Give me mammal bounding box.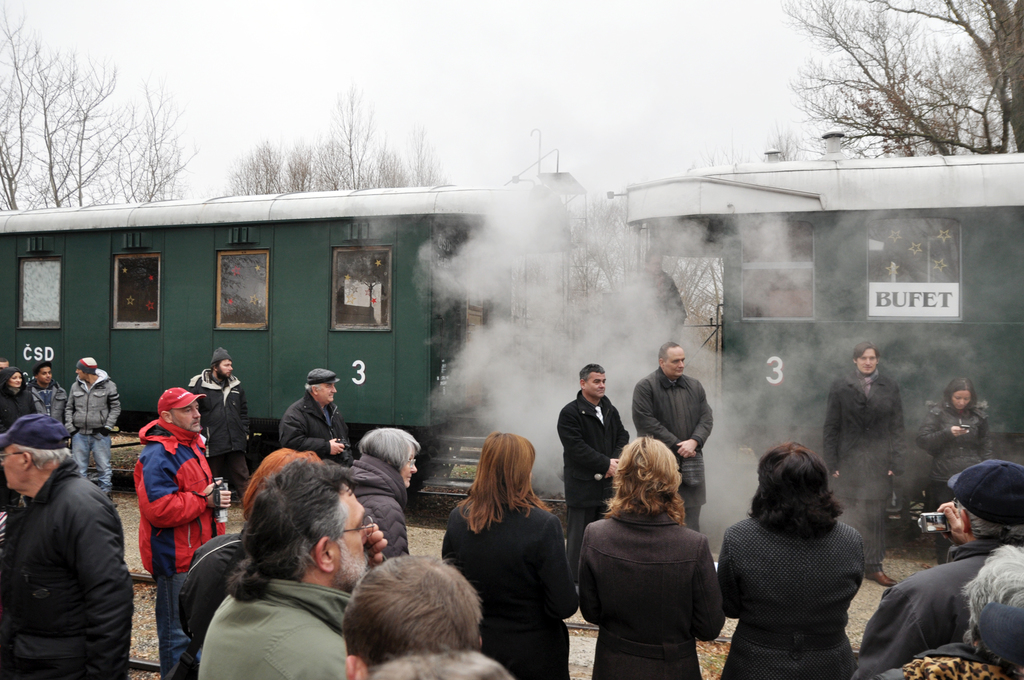
[x1=559, y1=366, x2=632, y2=533].
